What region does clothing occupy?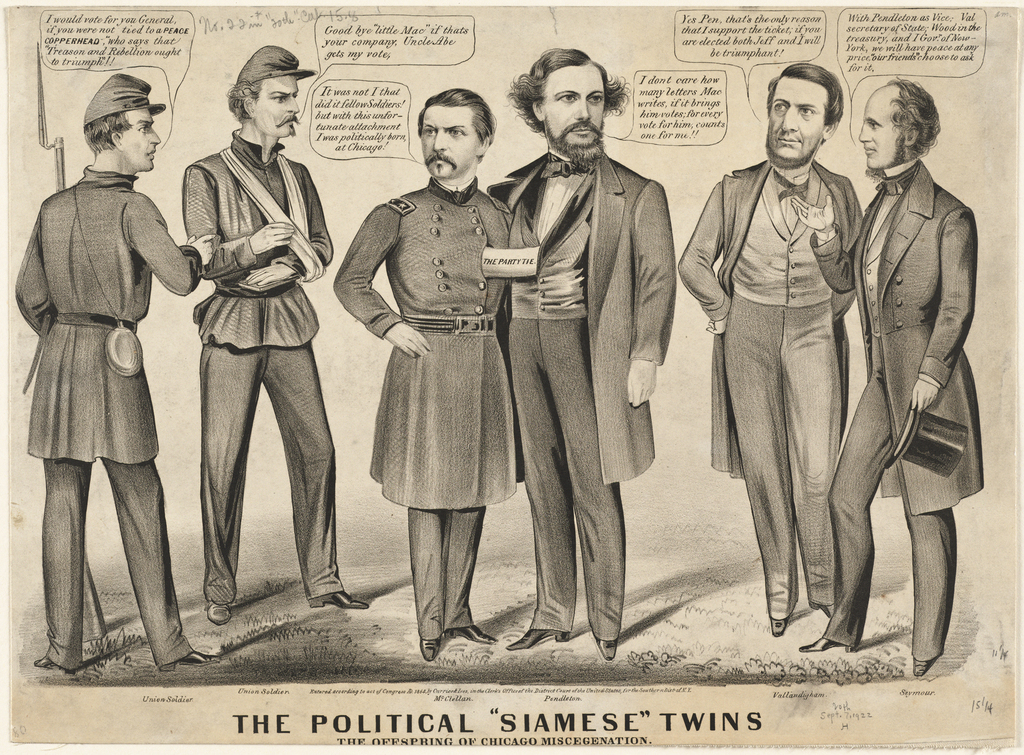
(x1=180, y1=125, x2=335, y2=608).
